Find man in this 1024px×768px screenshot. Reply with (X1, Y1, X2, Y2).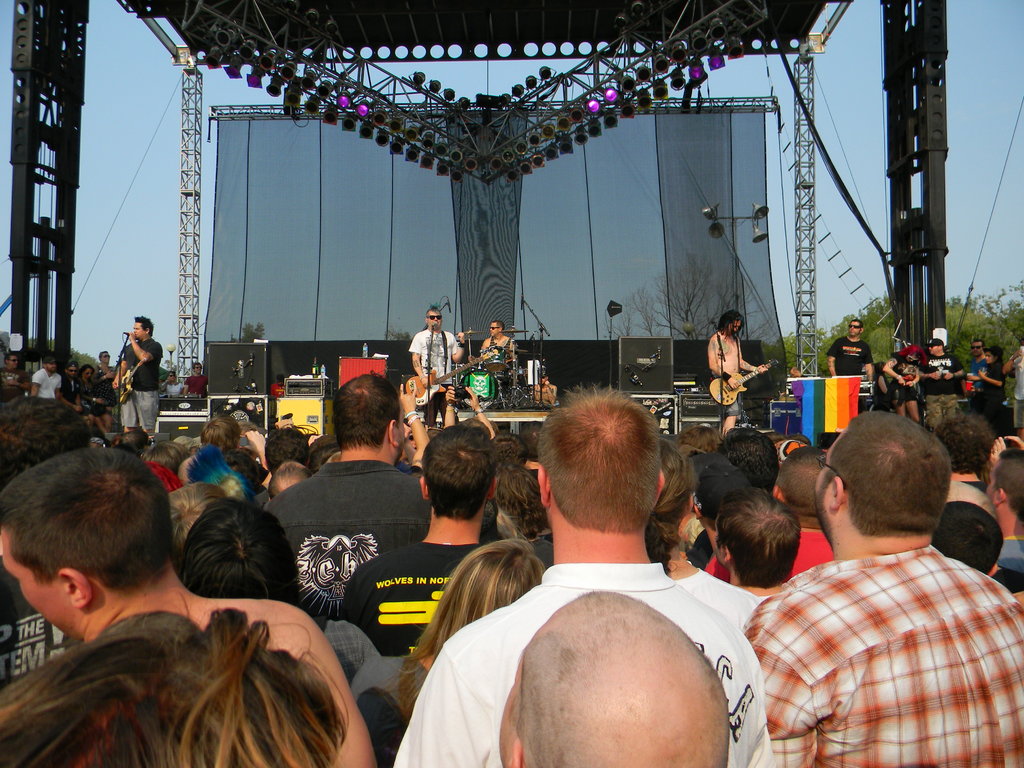
(883, 344, 927, 422).
